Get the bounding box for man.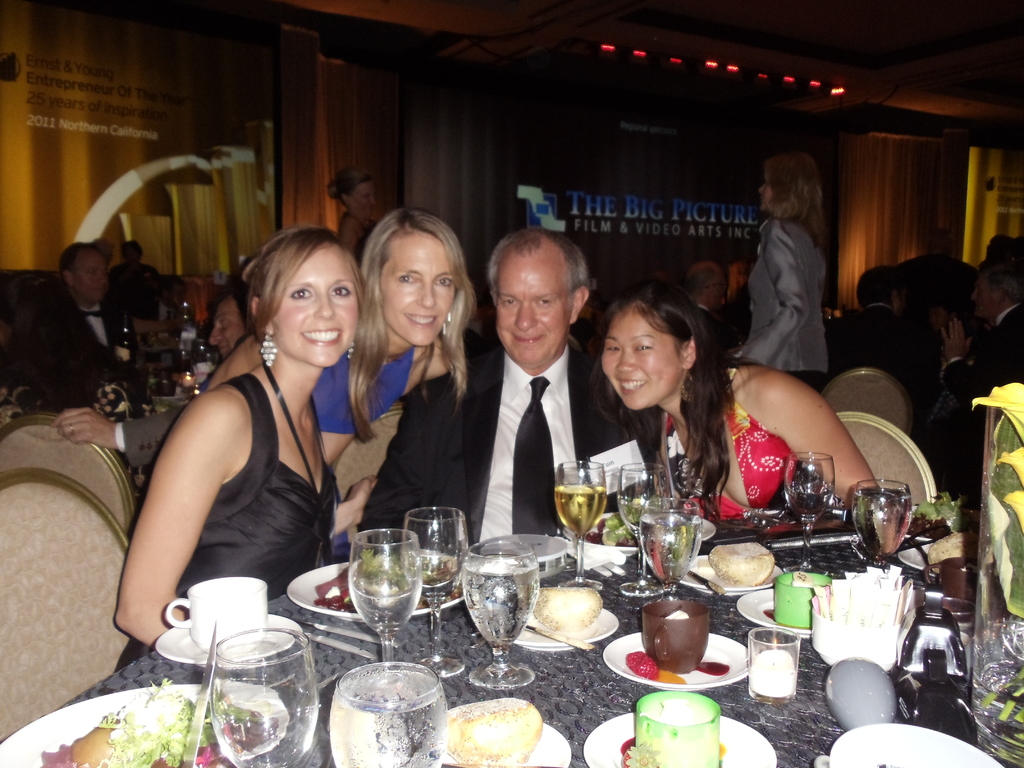
939 253 1023 493.
